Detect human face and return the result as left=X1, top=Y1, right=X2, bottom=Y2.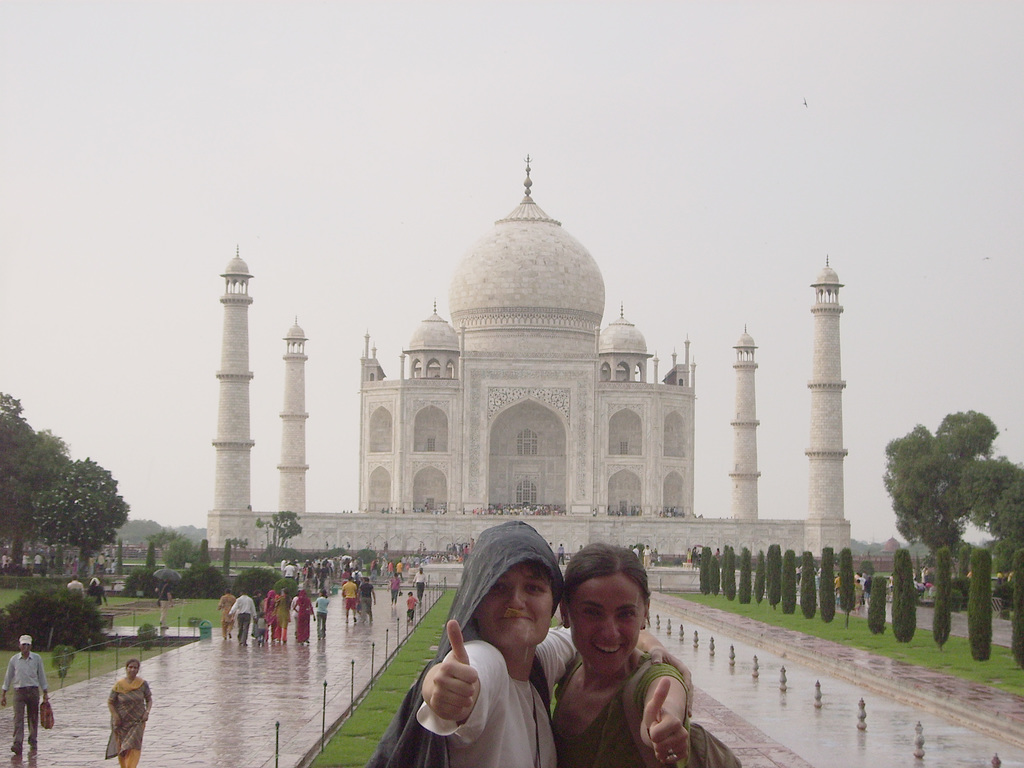
left=567, top=572, right=646, bottom=674.
